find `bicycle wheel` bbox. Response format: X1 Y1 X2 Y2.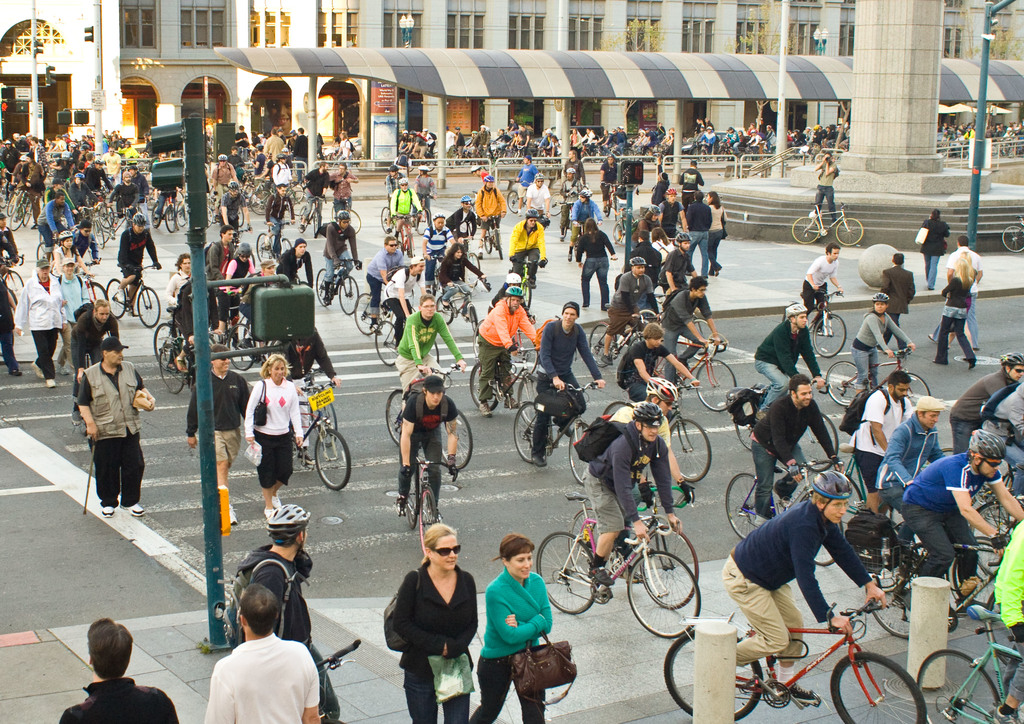
506 190 519 214.
